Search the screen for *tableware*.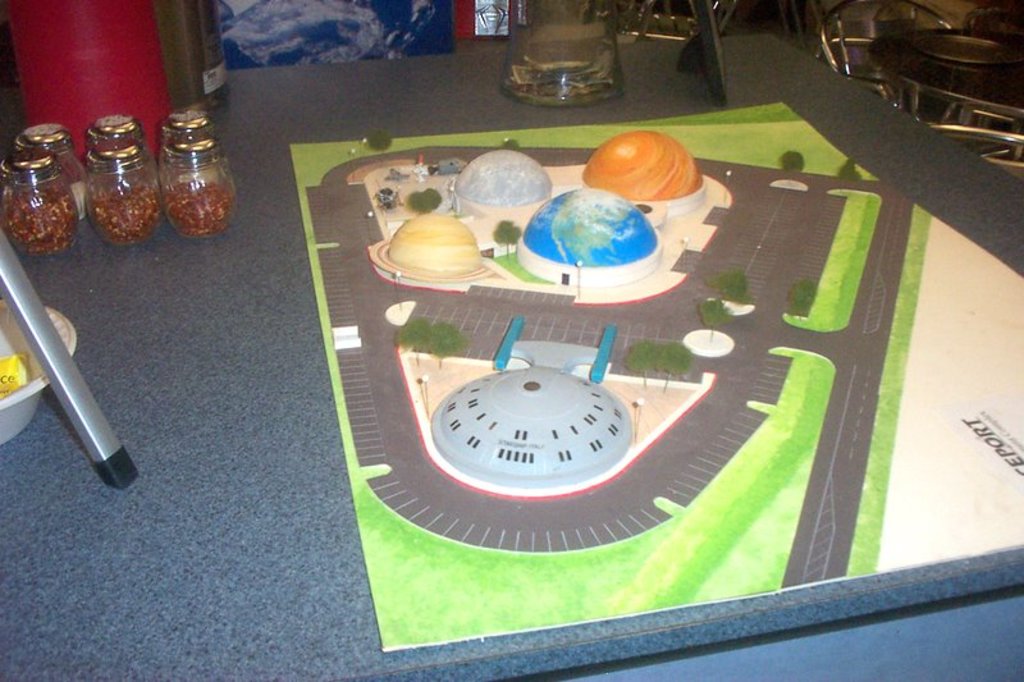
Found at [494, 0, 627, 113].
